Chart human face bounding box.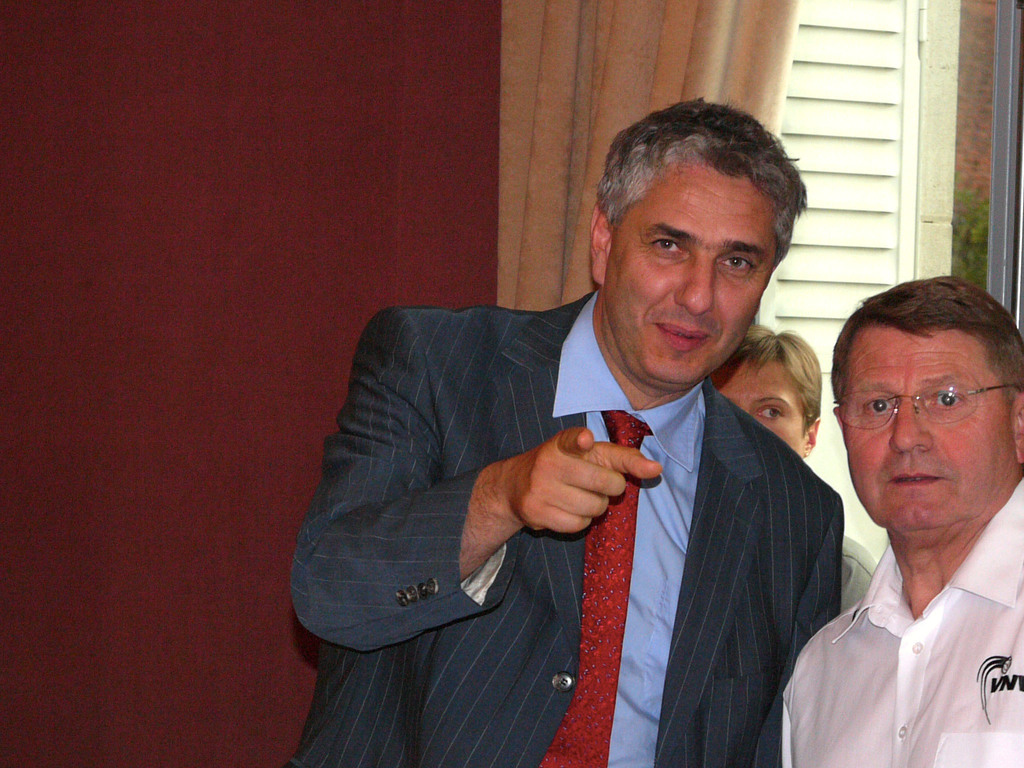
Charted: left=847, top=326, right=1014, bottom=525.
